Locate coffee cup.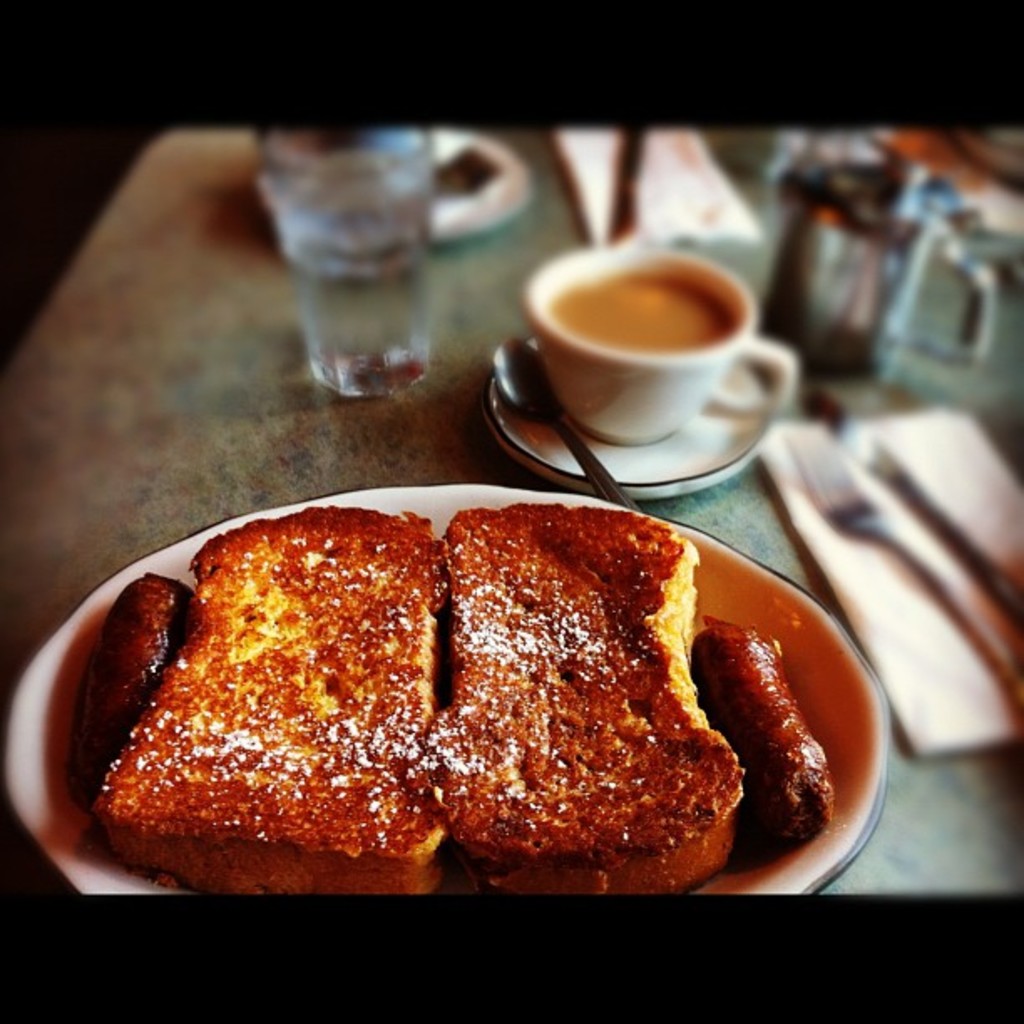
Bounding box: pyautogui.locateOnScreen(522, 239, 801, 445).
